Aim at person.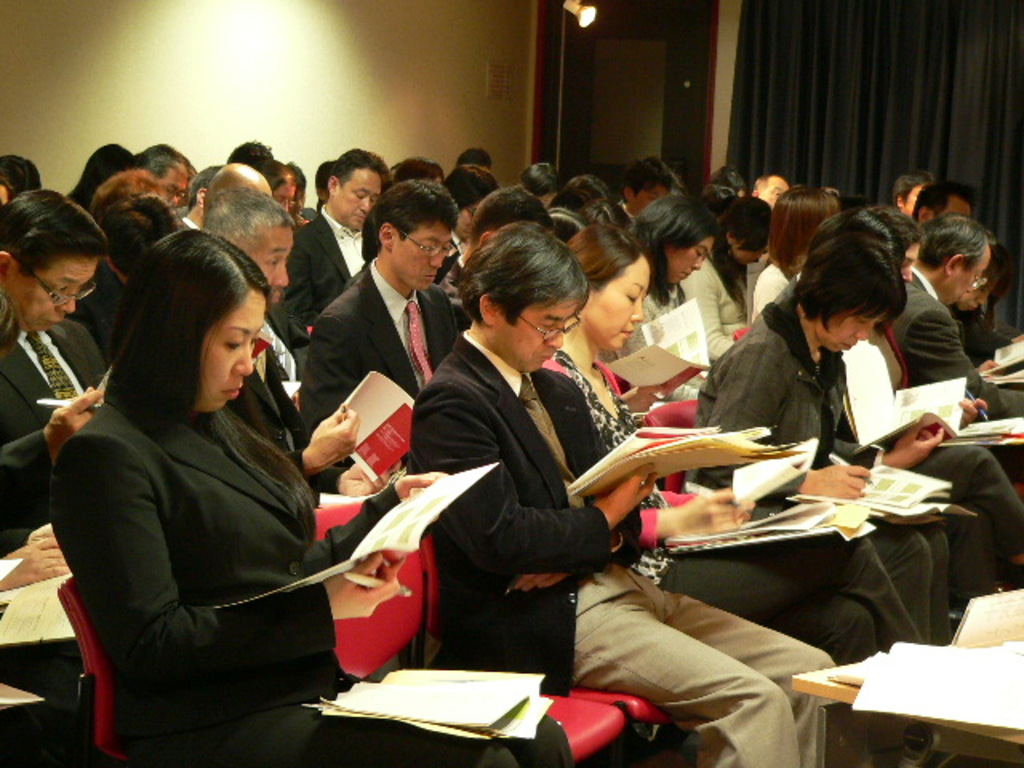
Aimed at crop(685, 229, 933, 646).
